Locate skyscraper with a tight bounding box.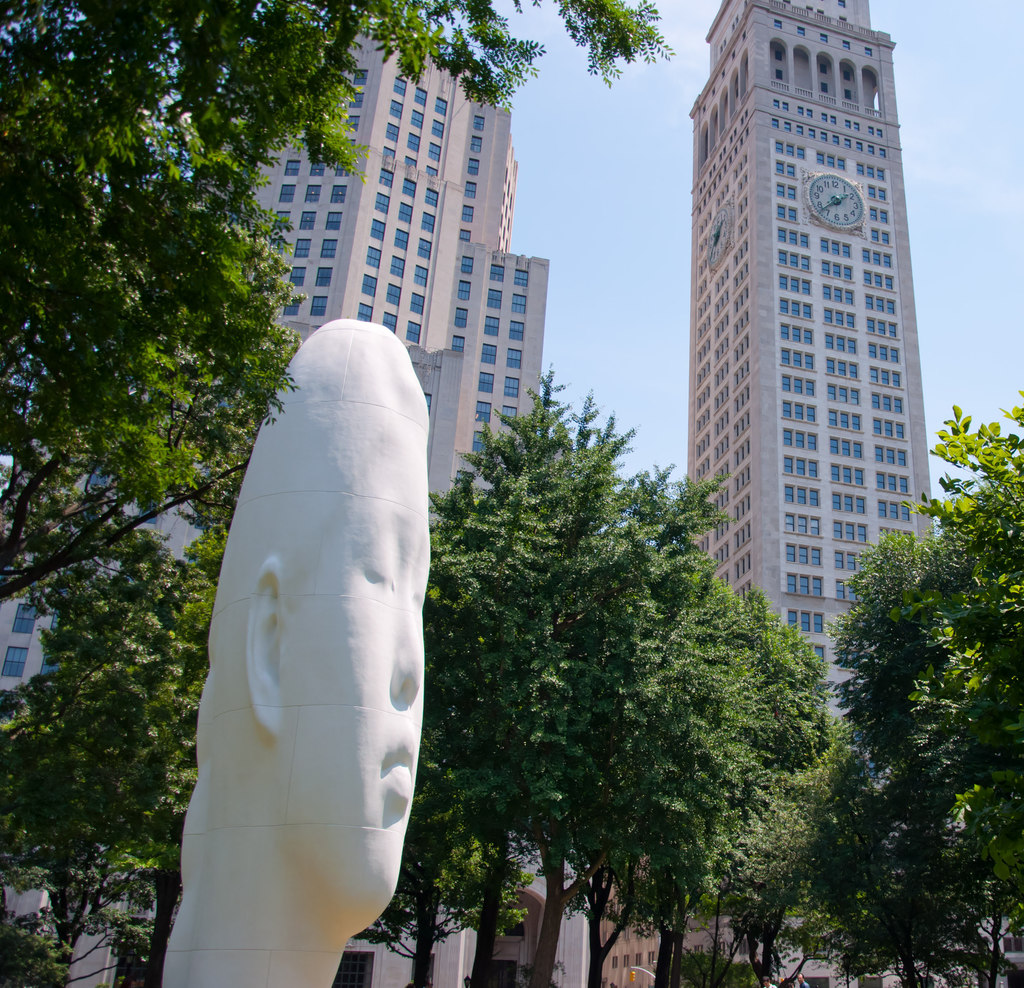
[x1=642, y1=0, x2=952, y2=714].
